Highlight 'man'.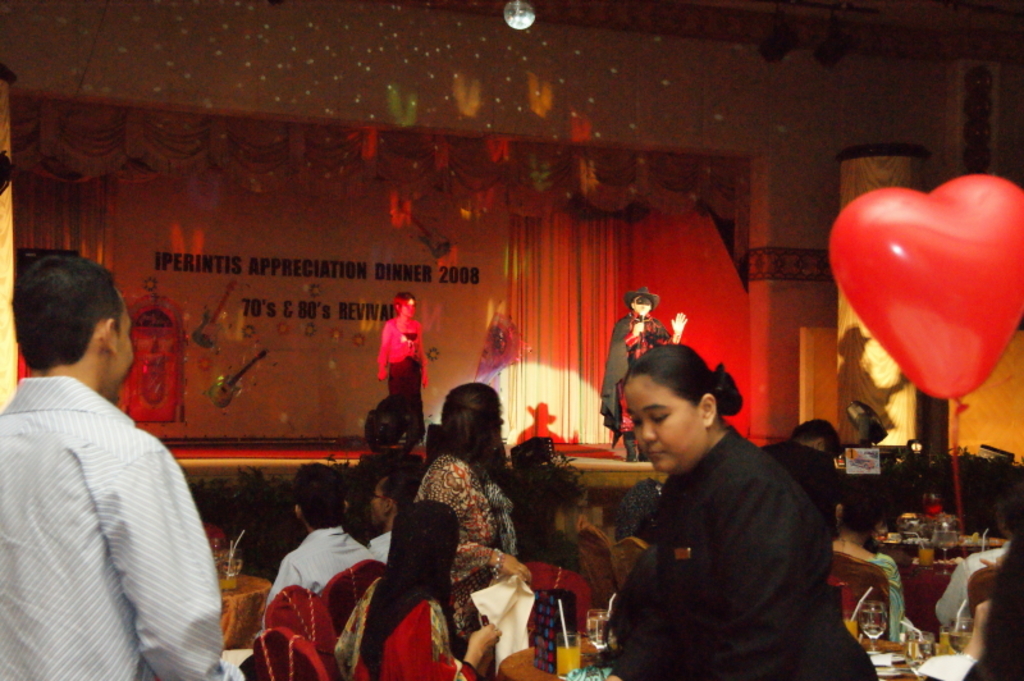
Highlighted region: x1=265, y1=461, x2=376, y2=612.
